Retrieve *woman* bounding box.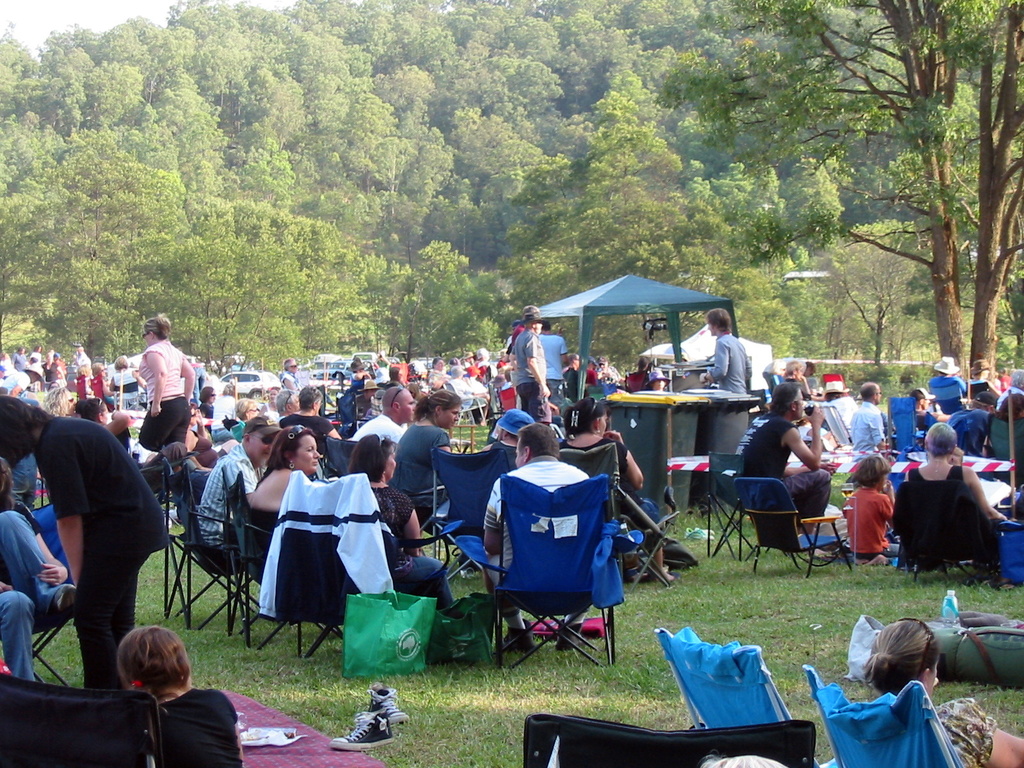
Bounding box: 554 389 682 588.
